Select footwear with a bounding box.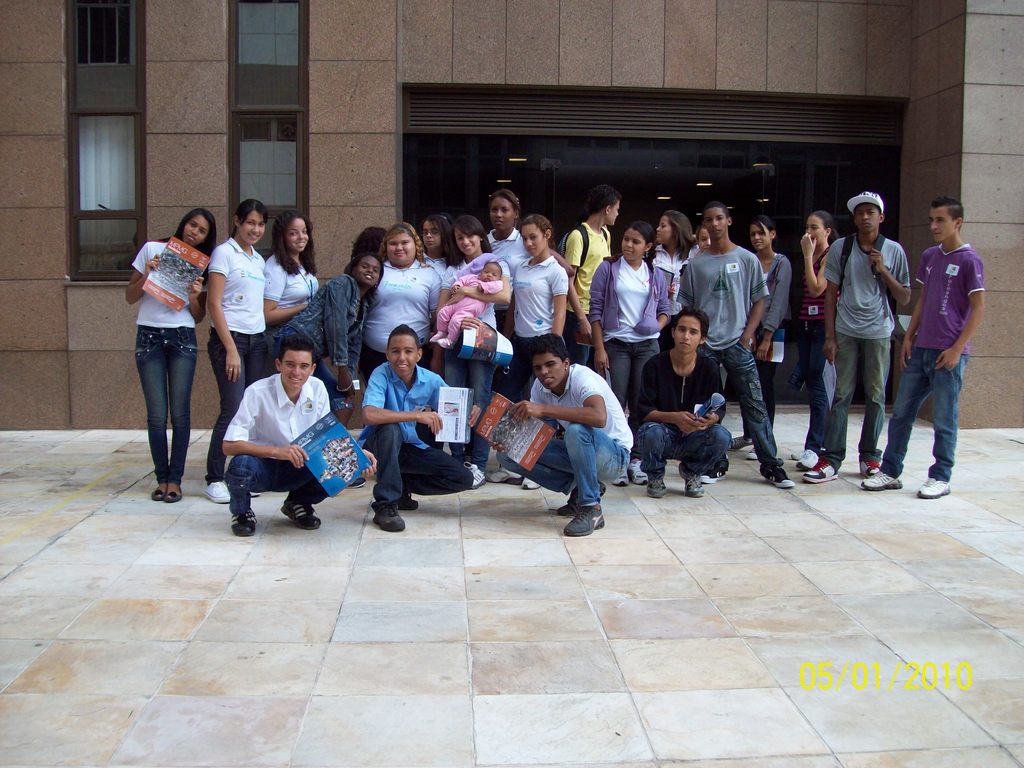
524,476,546,490.
